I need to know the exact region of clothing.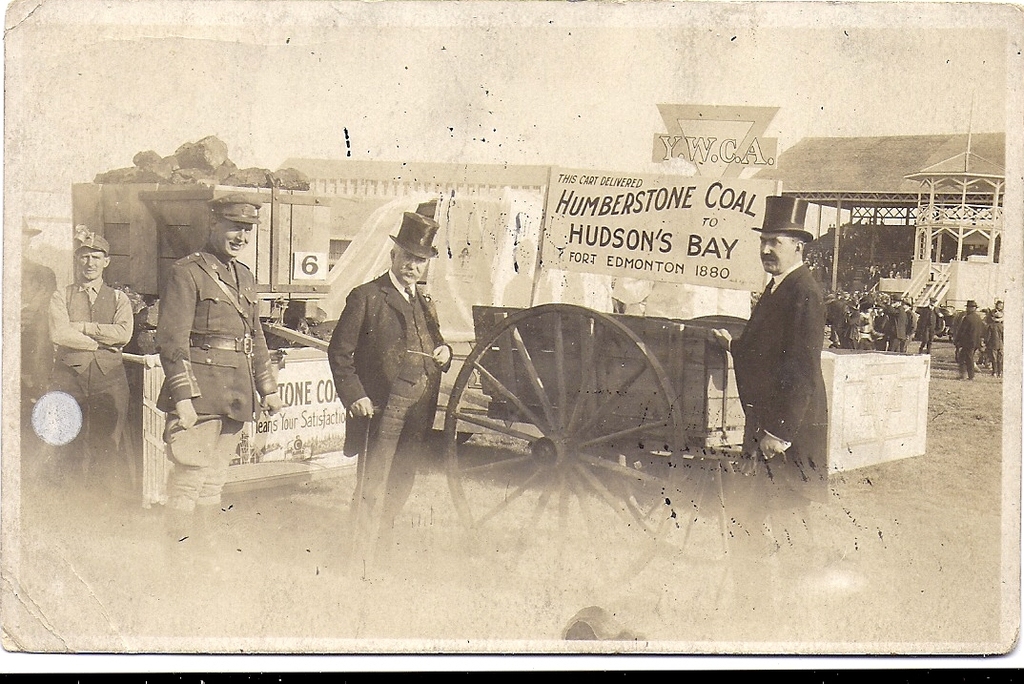
Region: (x1=141, y1=223, x2=261, y2=469).
